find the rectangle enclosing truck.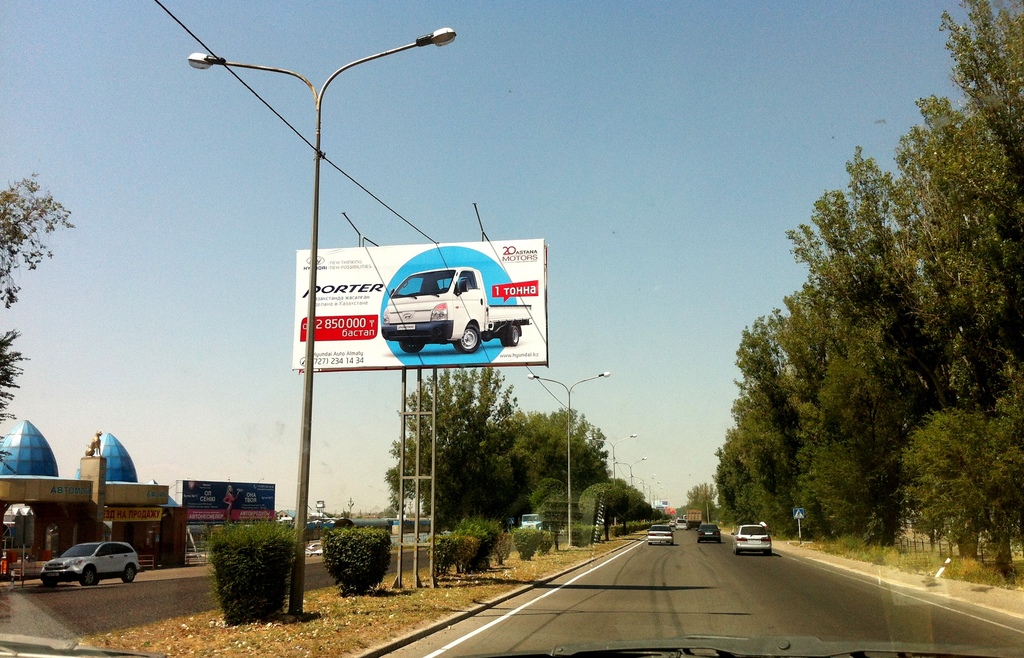
bbox(685, 507, 703, 527).
